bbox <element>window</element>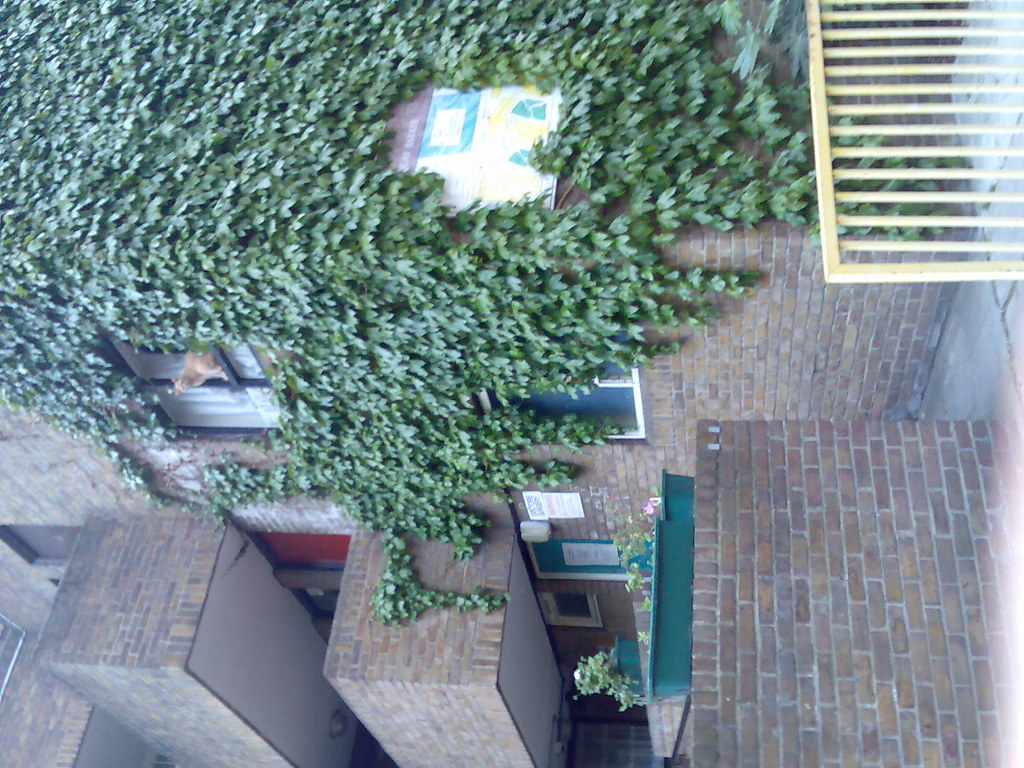
534, 593, 602, 627
